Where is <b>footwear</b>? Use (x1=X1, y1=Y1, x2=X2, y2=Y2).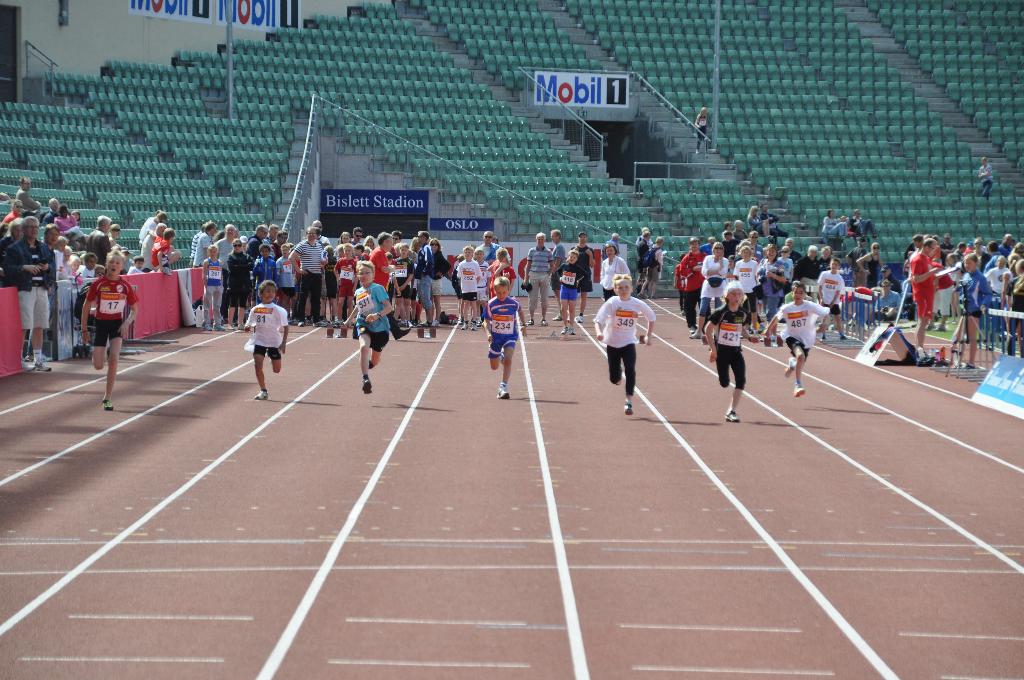
(x1=360, y1=379, x2=373, y2=394).
